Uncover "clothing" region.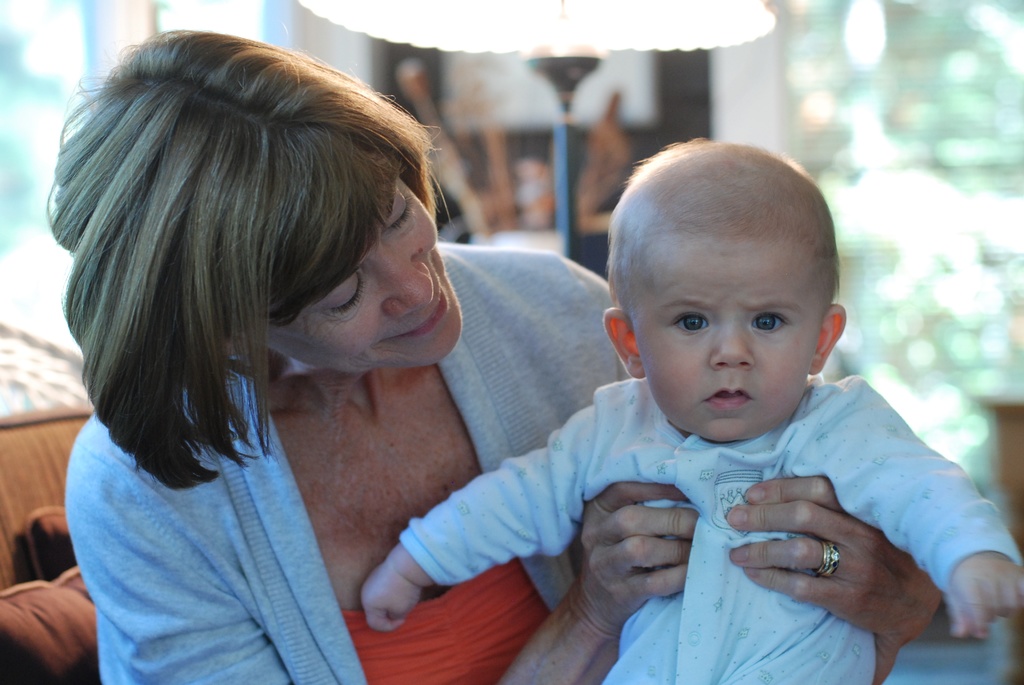
Uncovered: locate(67, 233, 645, 684).
